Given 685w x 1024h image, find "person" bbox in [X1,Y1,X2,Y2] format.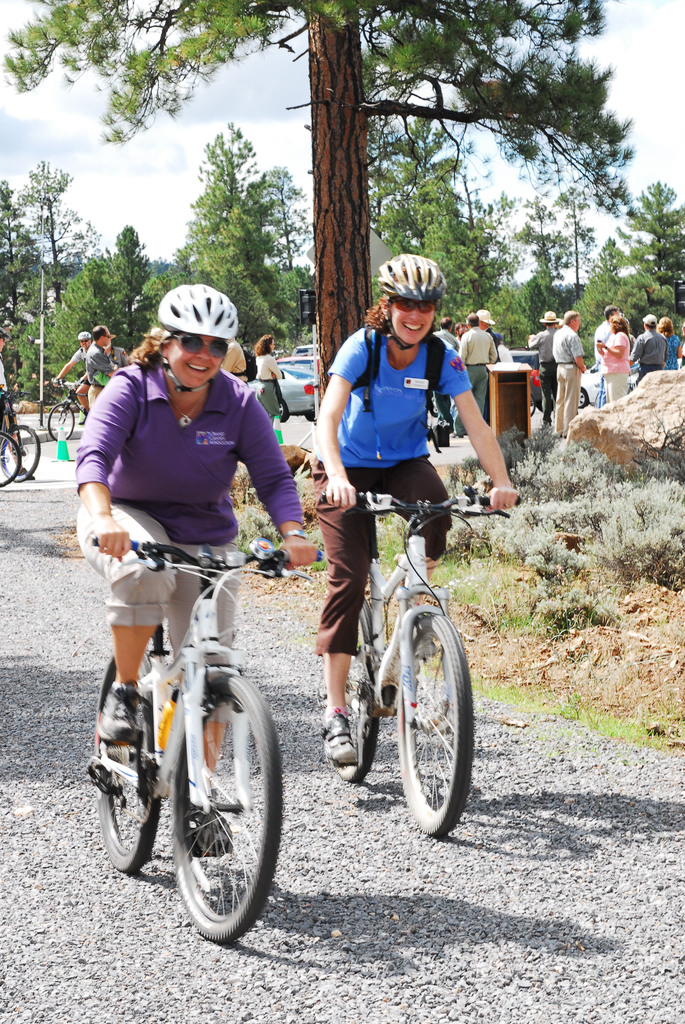
[103,333,134,369].
